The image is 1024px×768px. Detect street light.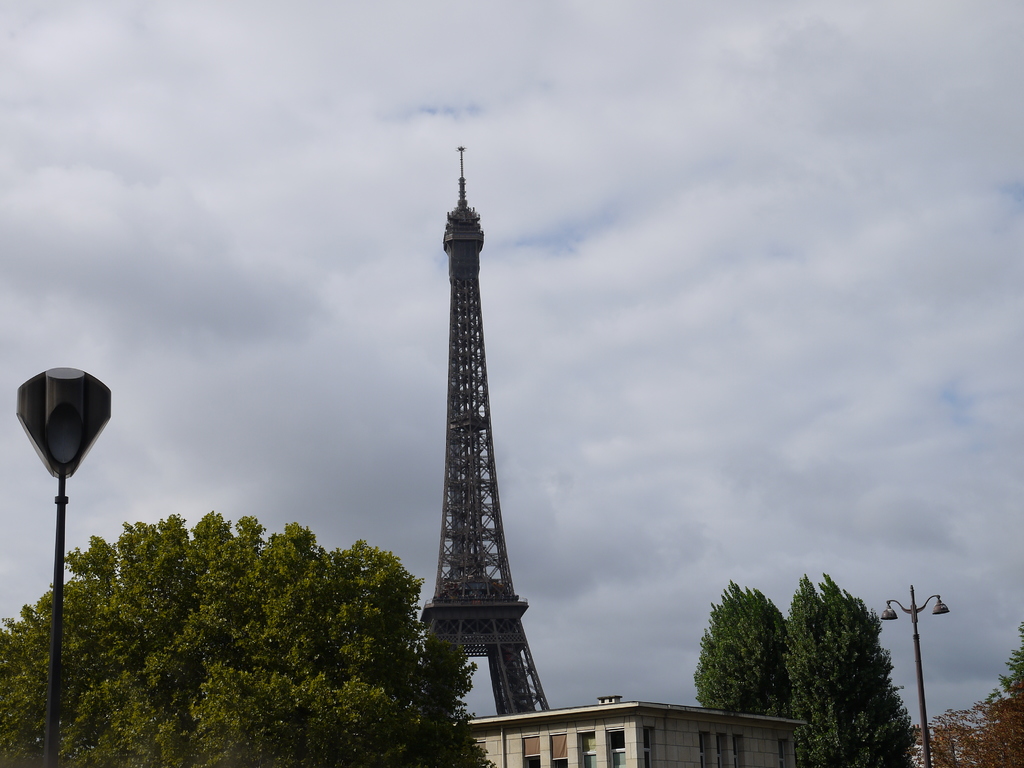
Detection: detection(878, 580, 947, 767).
